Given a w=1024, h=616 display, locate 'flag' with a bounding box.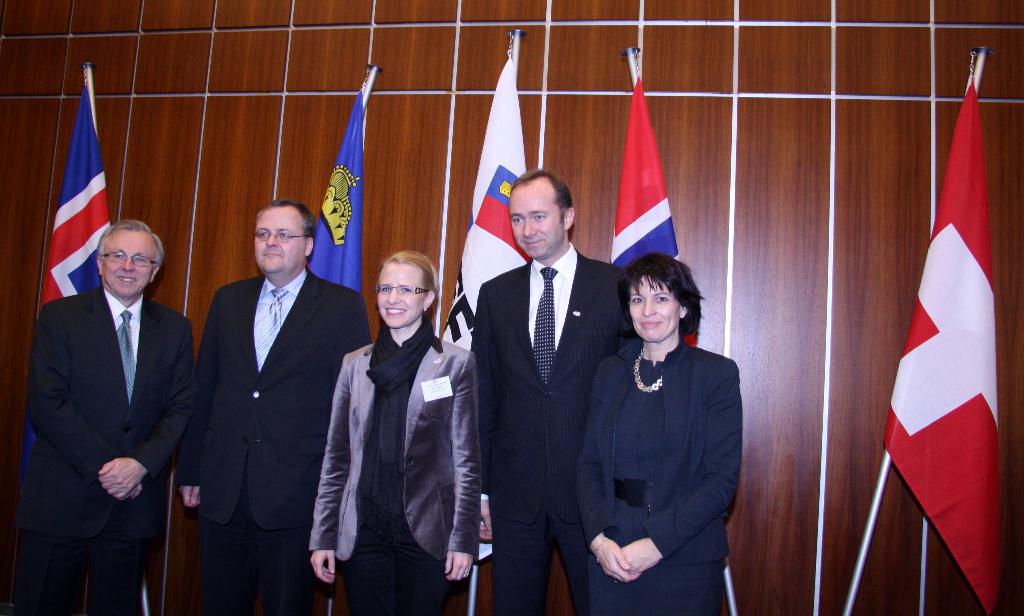
Located: bbox=(301, 88, 362, 296).
